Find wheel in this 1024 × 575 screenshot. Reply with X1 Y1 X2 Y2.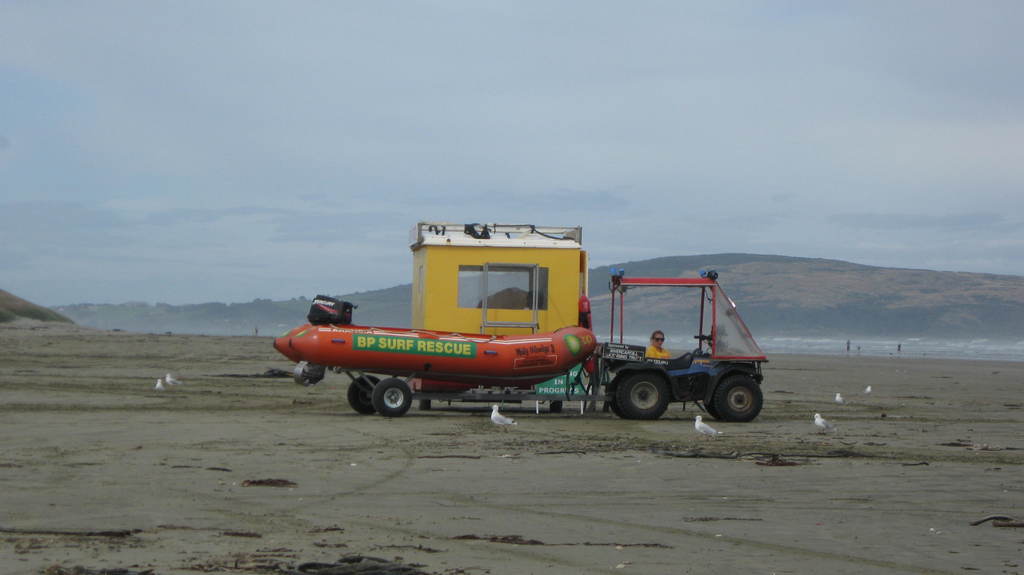
371 377 414 419.
